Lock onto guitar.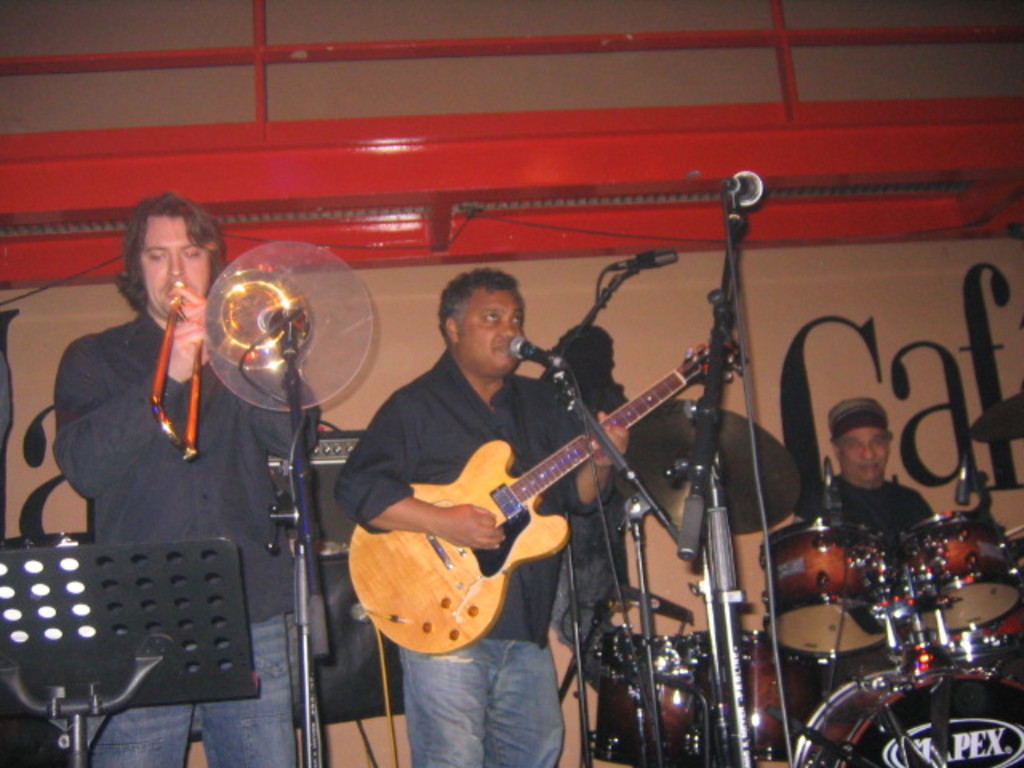
Locked: 331 349 763 661.
